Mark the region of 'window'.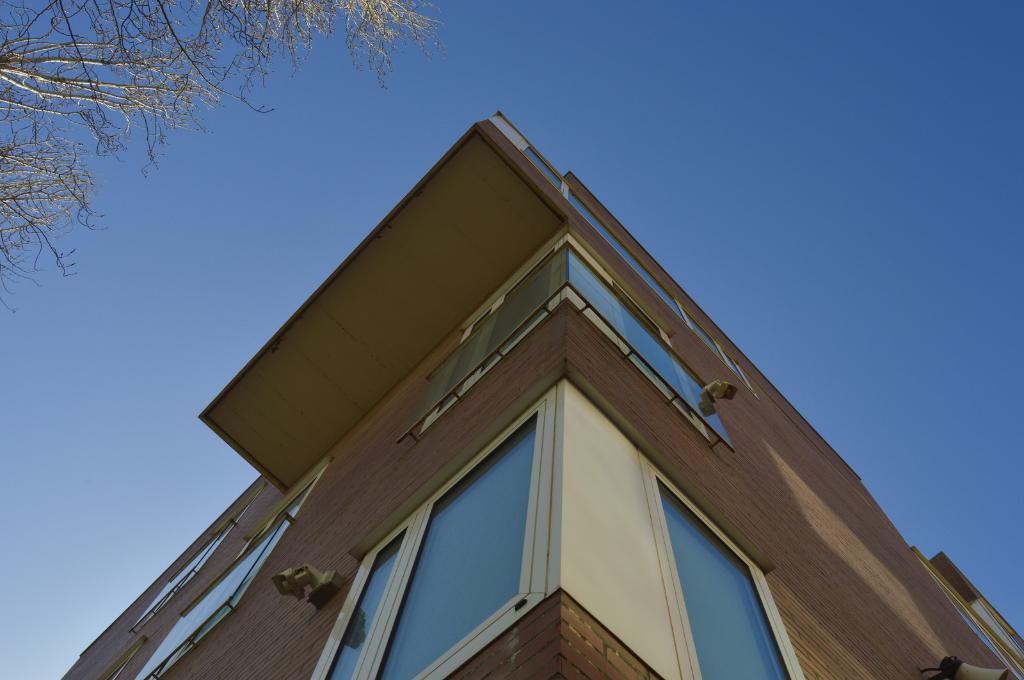
Region: [x1=655, y1=471, x2=795, y2=679].
